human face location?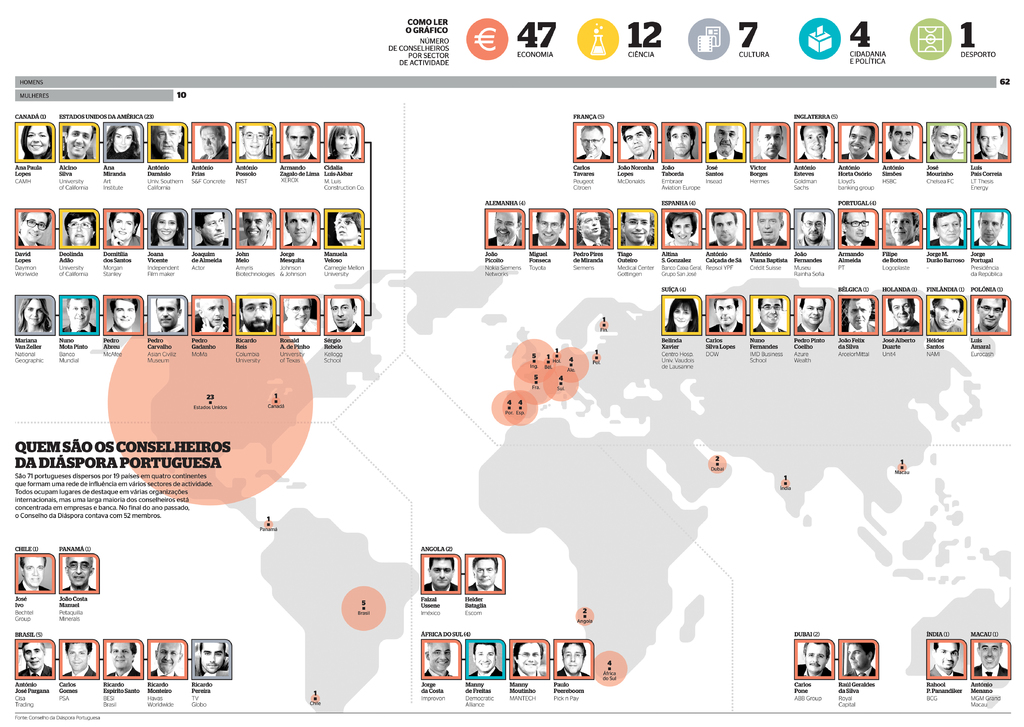
288, 128, 314, 156
